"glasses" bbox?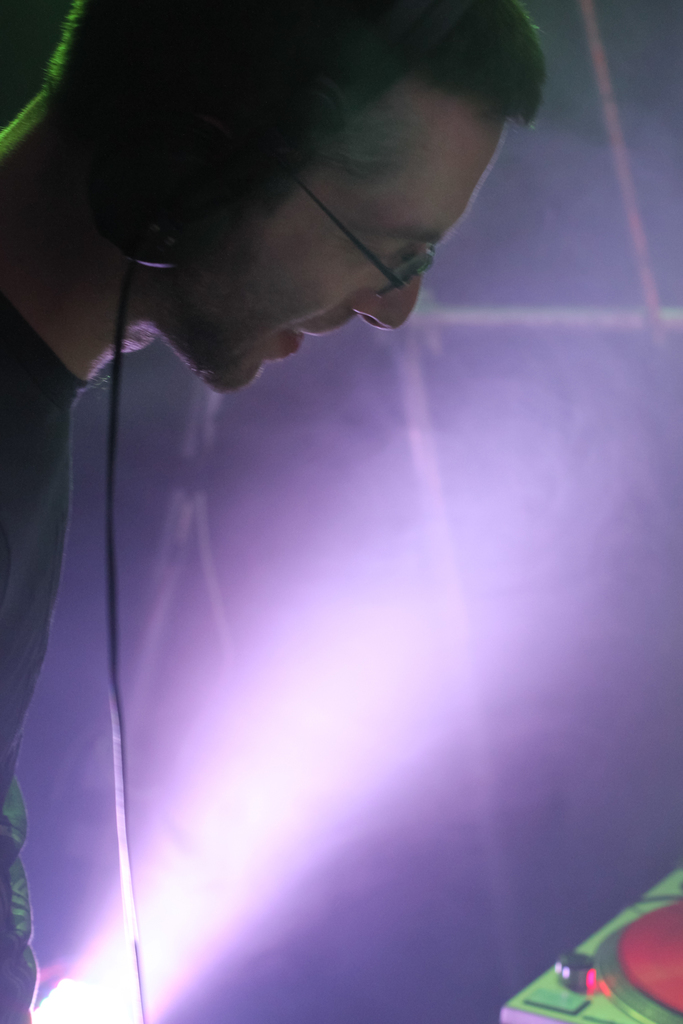
[300,180,438,301]
